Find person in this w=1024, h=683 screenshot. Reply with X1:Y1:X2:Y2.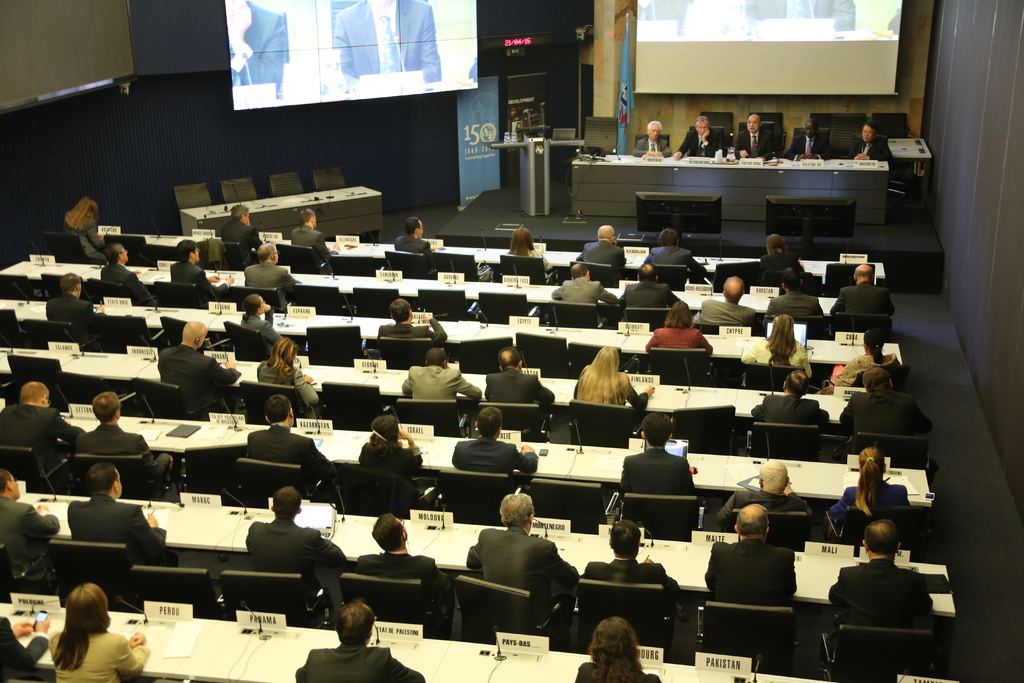
293:601:431:682.
